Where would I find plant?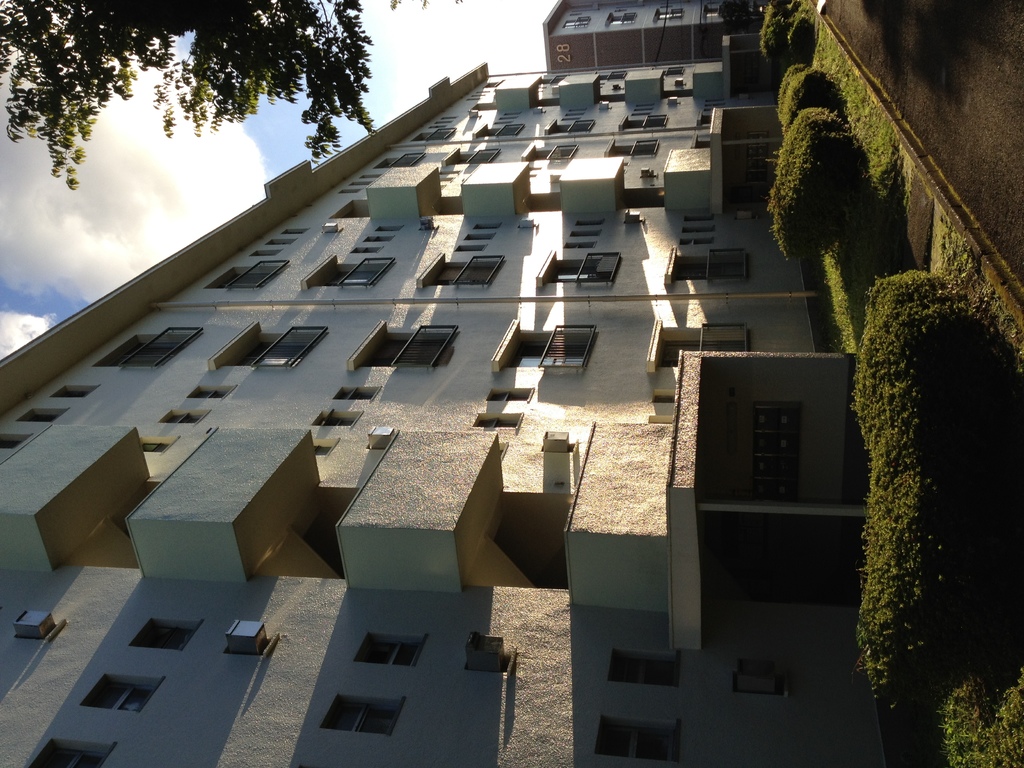
At [771, 70, 789, 103].
